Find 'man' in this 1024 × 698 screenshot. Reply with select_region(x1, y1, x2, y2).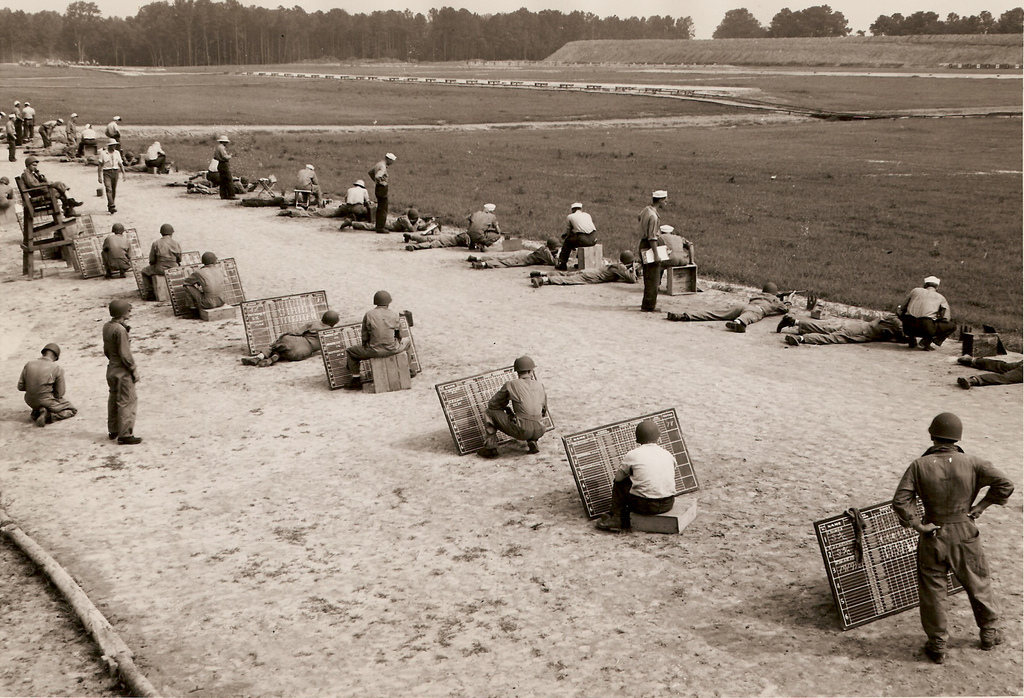
select_region(476, 353, 548, 459).
